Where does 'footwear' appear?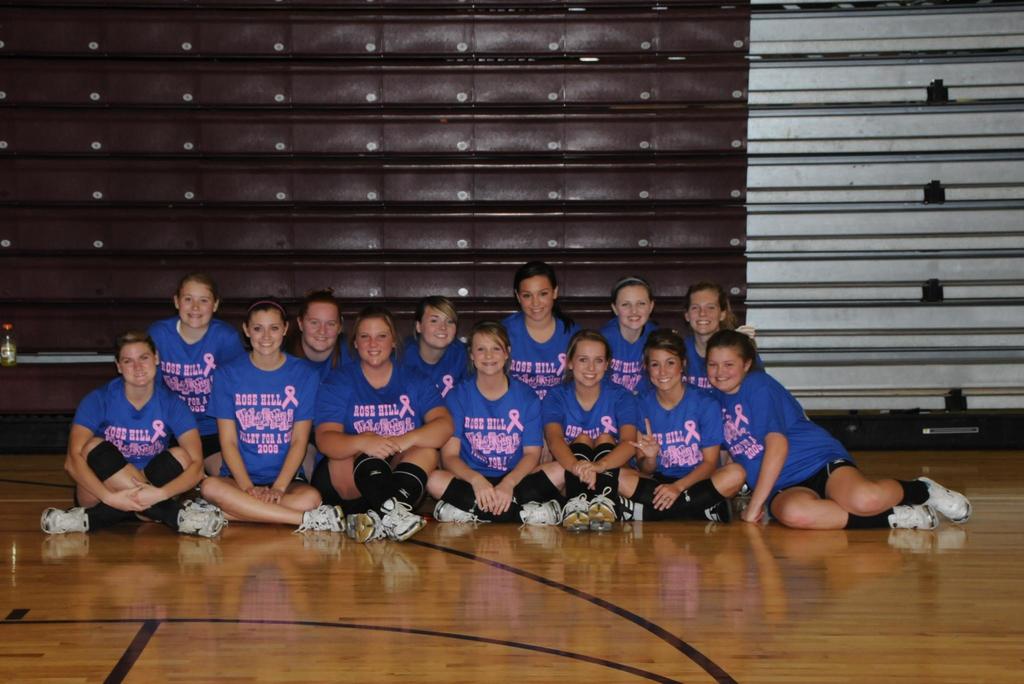
Appears at detection(912, 476, 974, 521).
